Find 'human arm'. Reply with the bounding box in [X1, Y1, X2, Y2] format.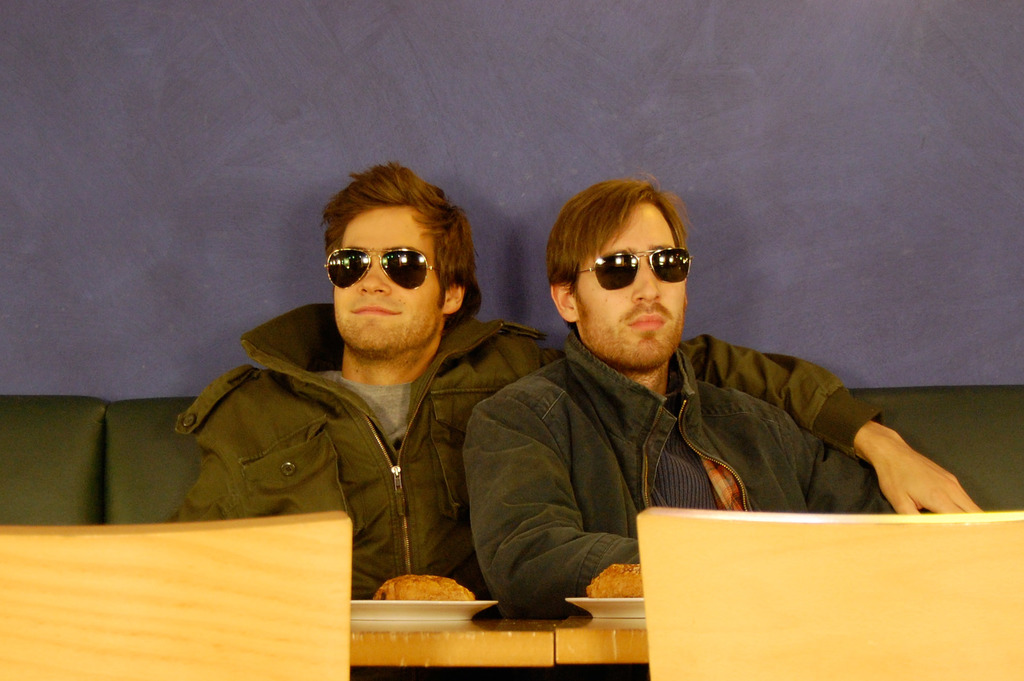
[460, 392, 650, 622].
